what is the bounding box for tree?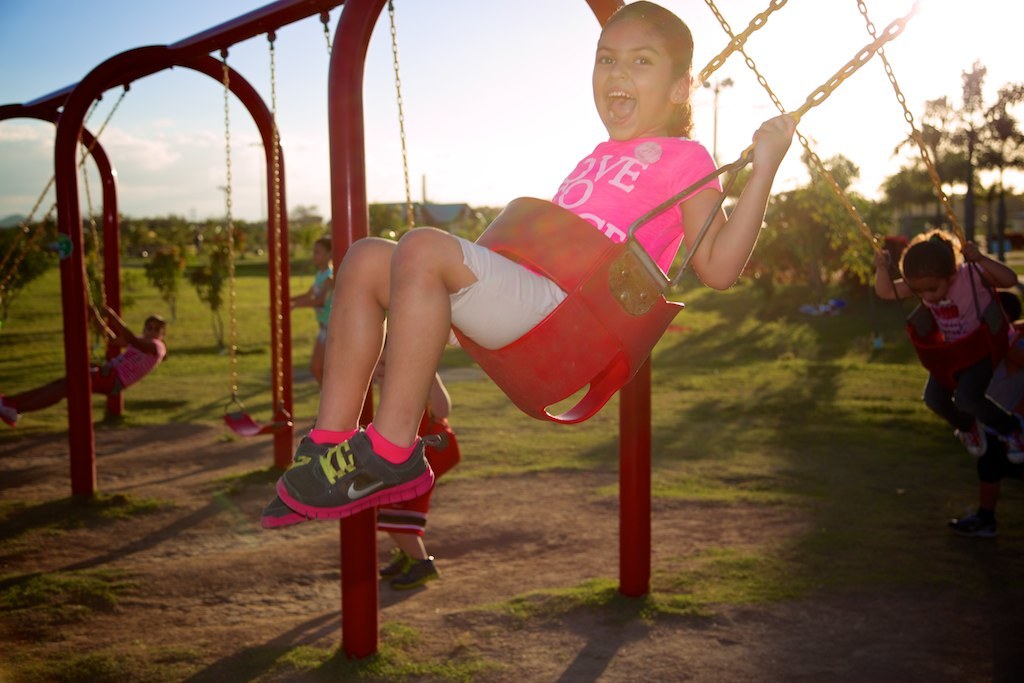
(744,158,888,295).
